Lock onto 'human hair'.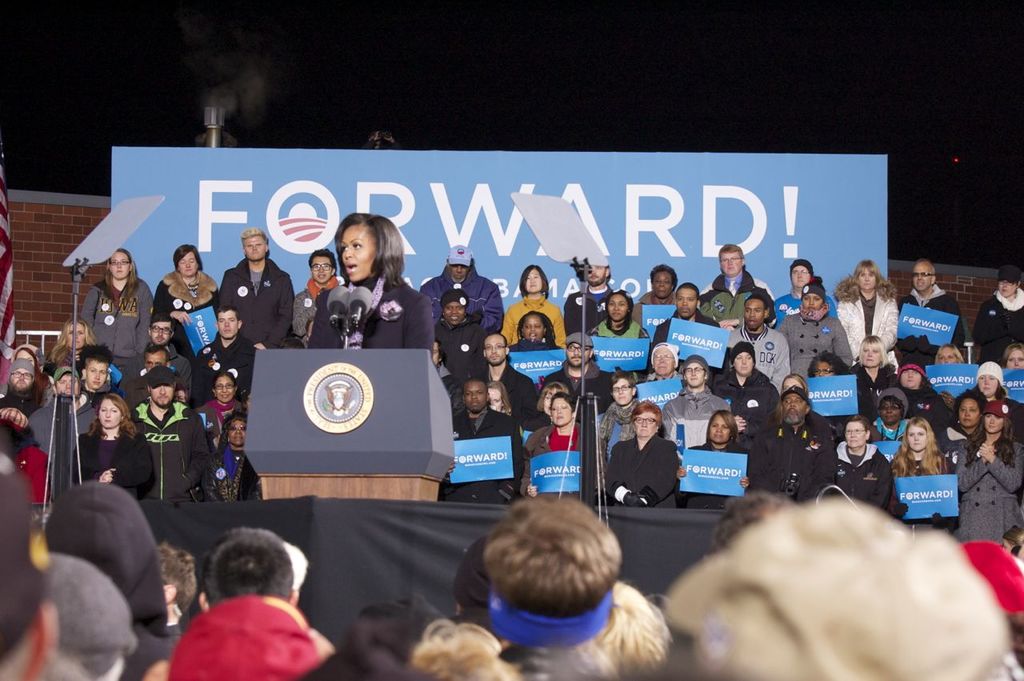
Locked: <box>685,367,706,383</box>.
